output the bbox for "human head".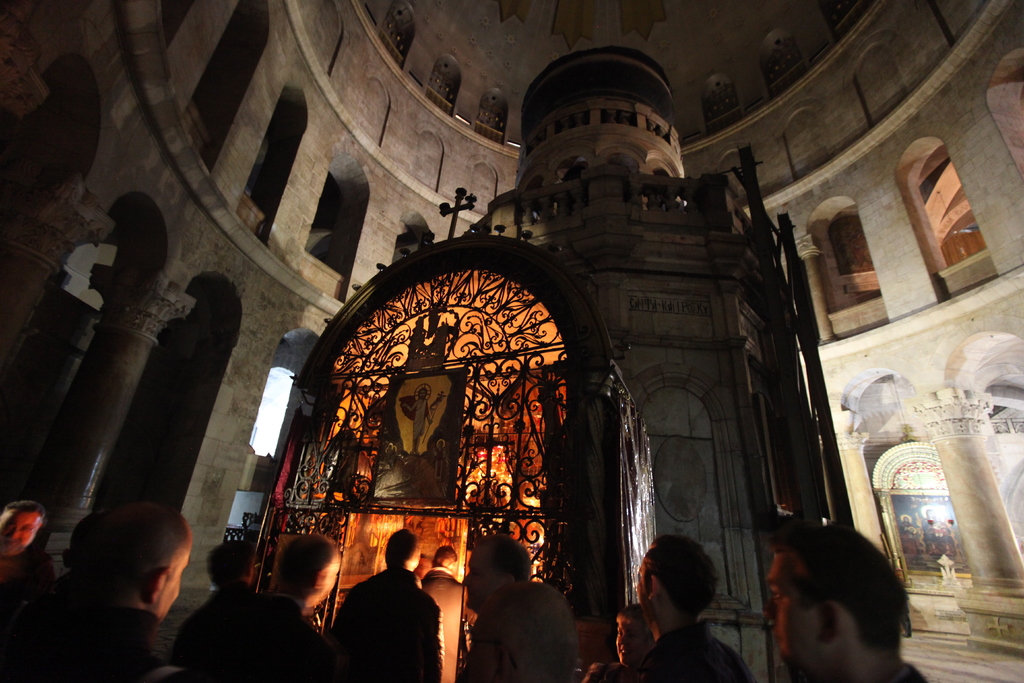
[55, 512, 210, 651].
